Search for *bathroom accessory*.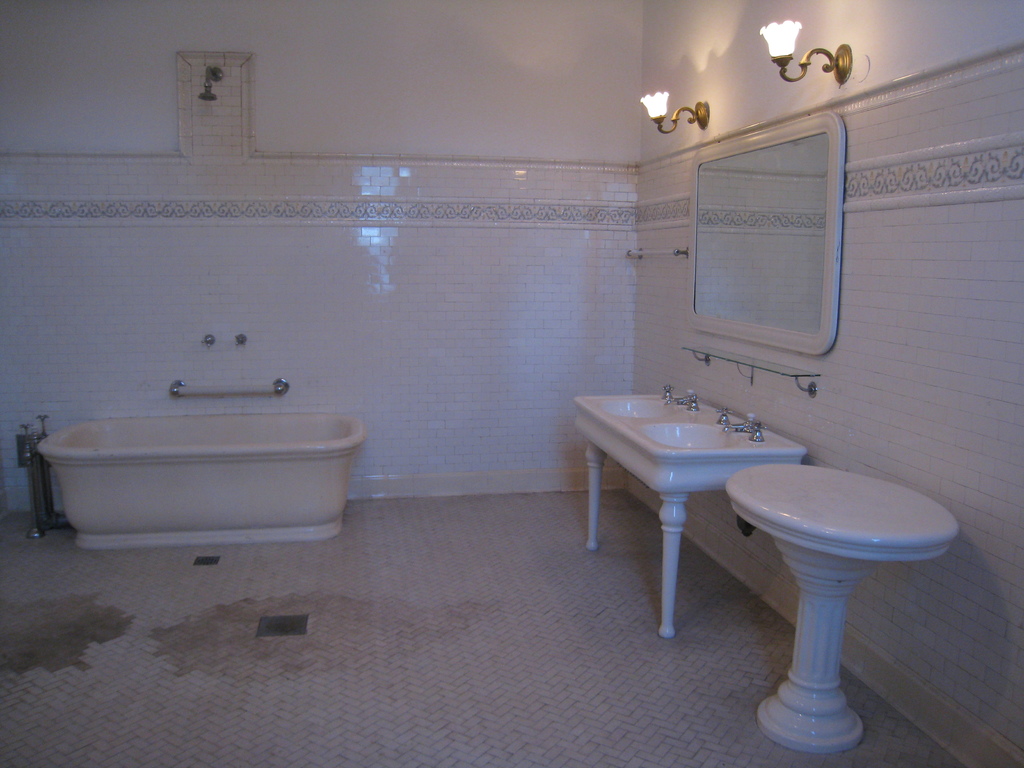
Found at box(760, 19, 851, 83).
